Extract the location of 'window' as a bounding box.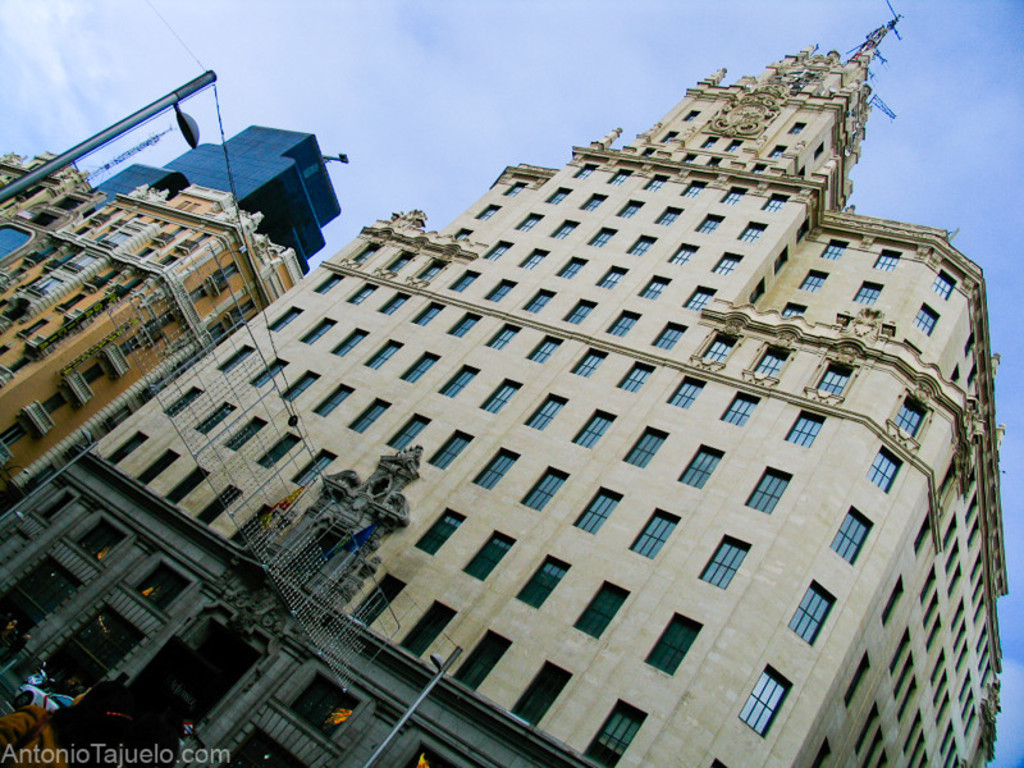
<bbox>417, 257, 447, 283</bbox>.
